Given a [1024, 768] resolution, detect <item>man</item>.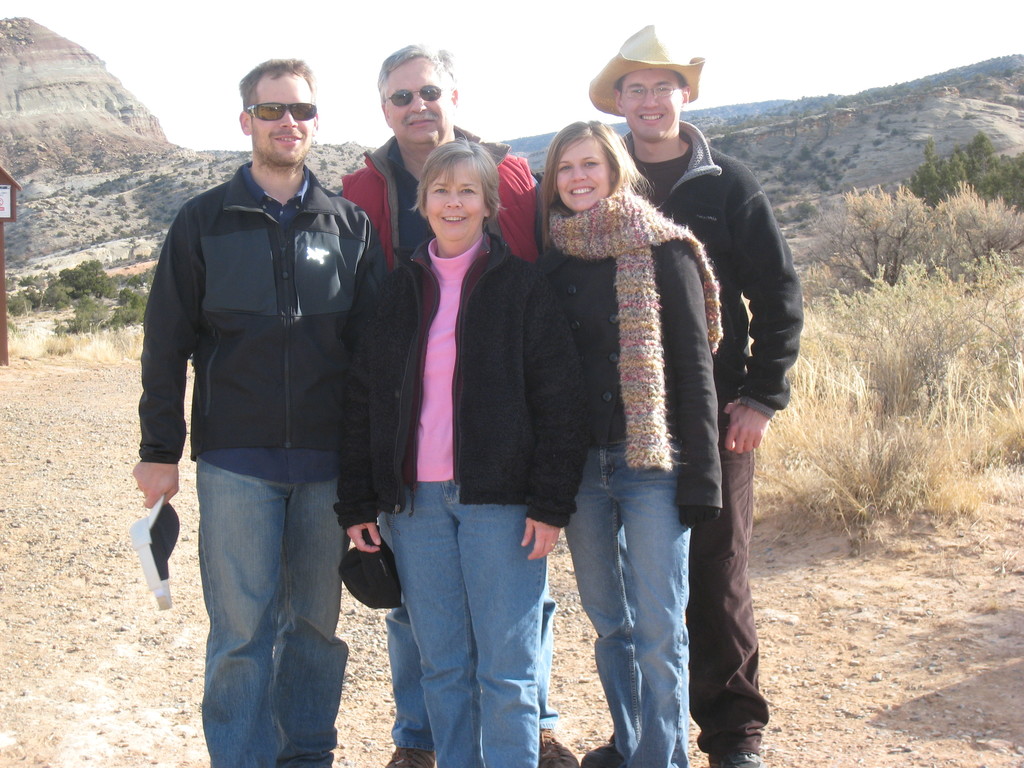
bbox=(348, 47, 564, 767).
